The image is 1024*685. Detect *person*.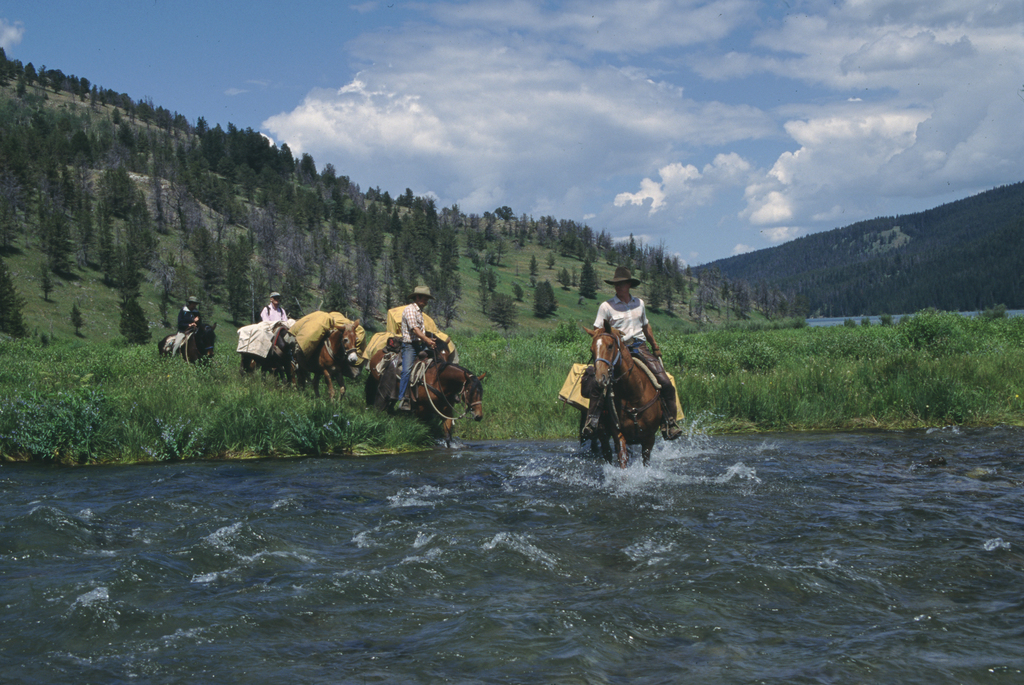
Detection: 576/261/684/436.
